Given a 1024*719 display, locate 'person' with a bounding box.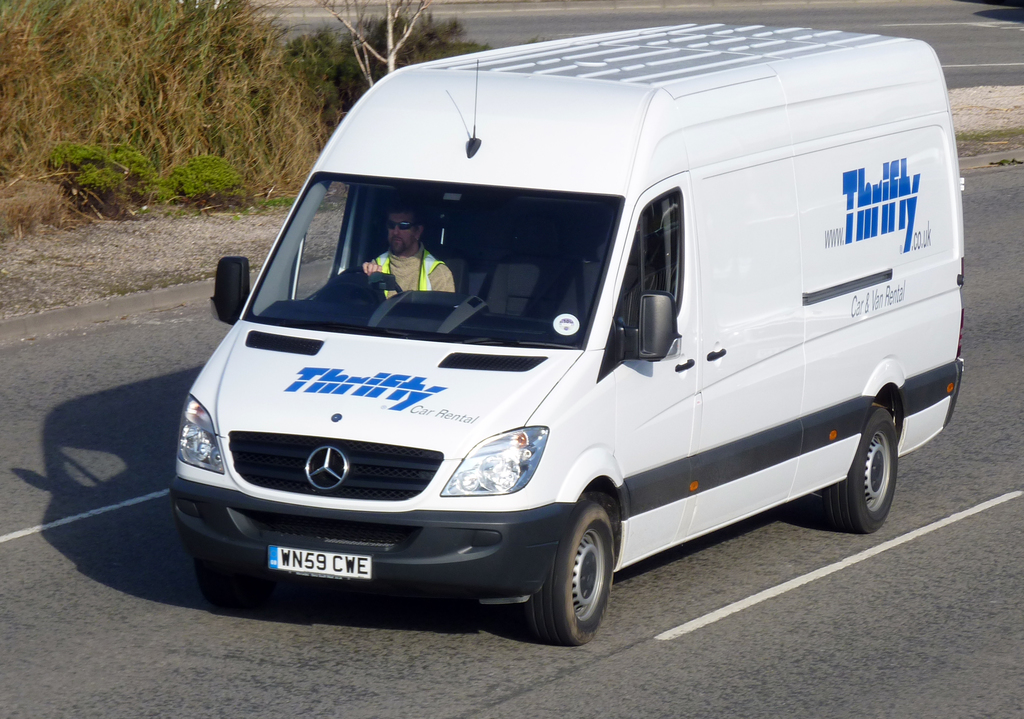
Located: rect(360, 209, 453, 298).
